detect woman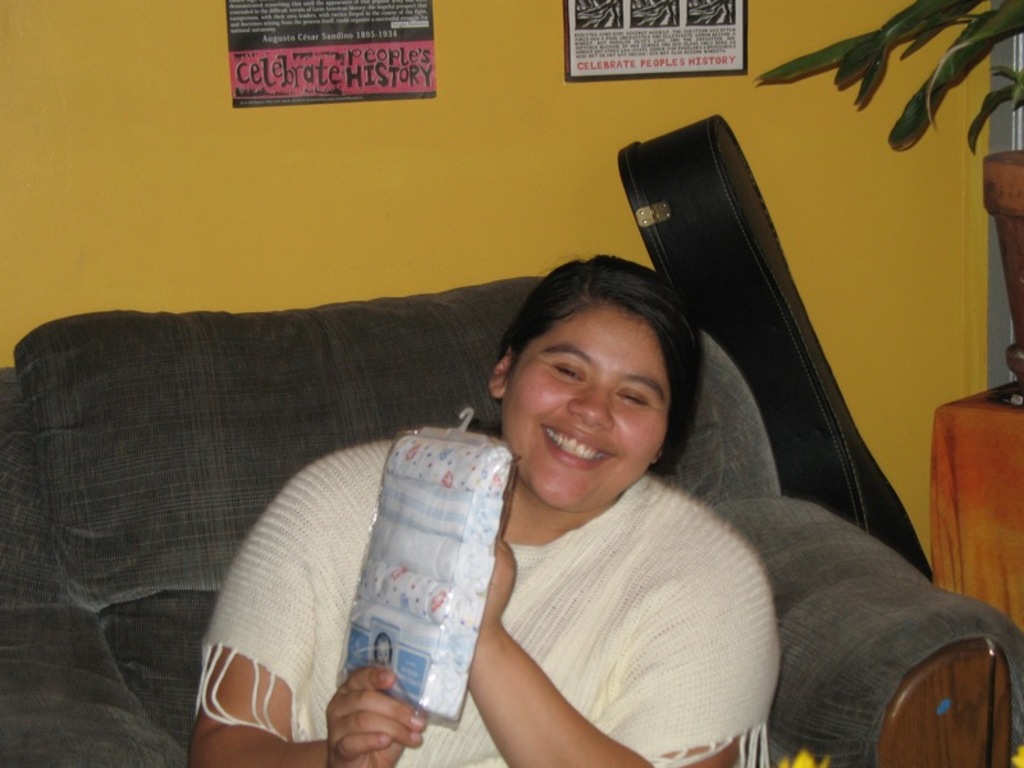
{"x1": 416, "y1": 218, "x2": 799, "y2": 767}
